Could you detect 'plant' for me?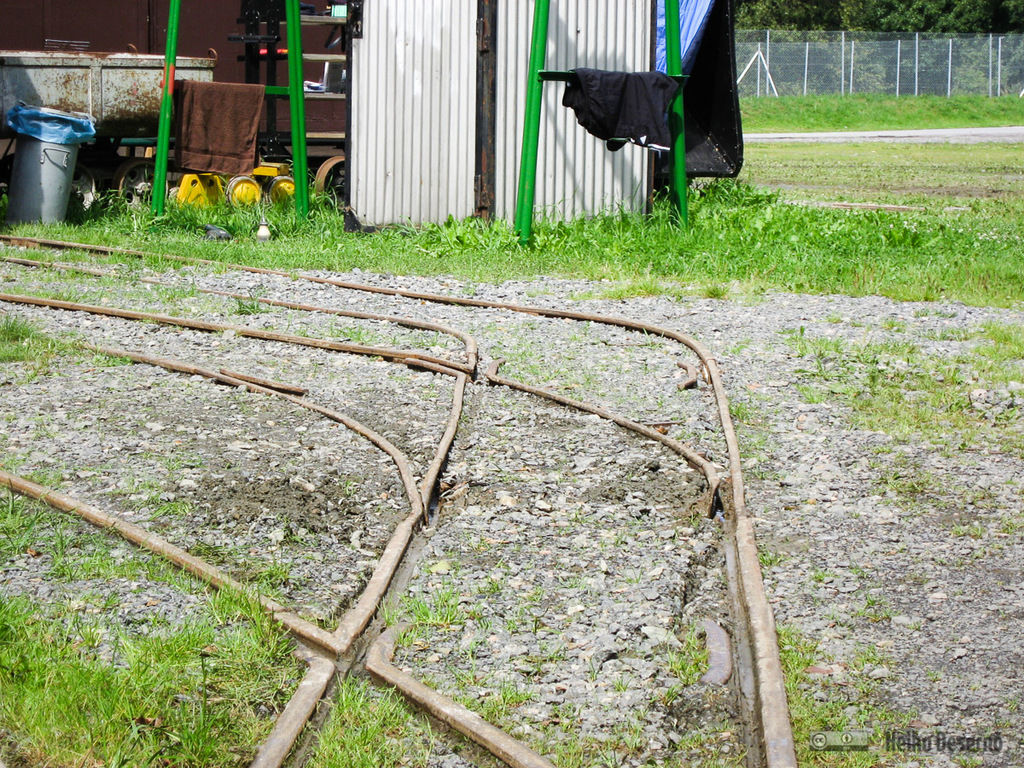
Detection result: [x1=595, y1=538, x2=611, y2=551].
